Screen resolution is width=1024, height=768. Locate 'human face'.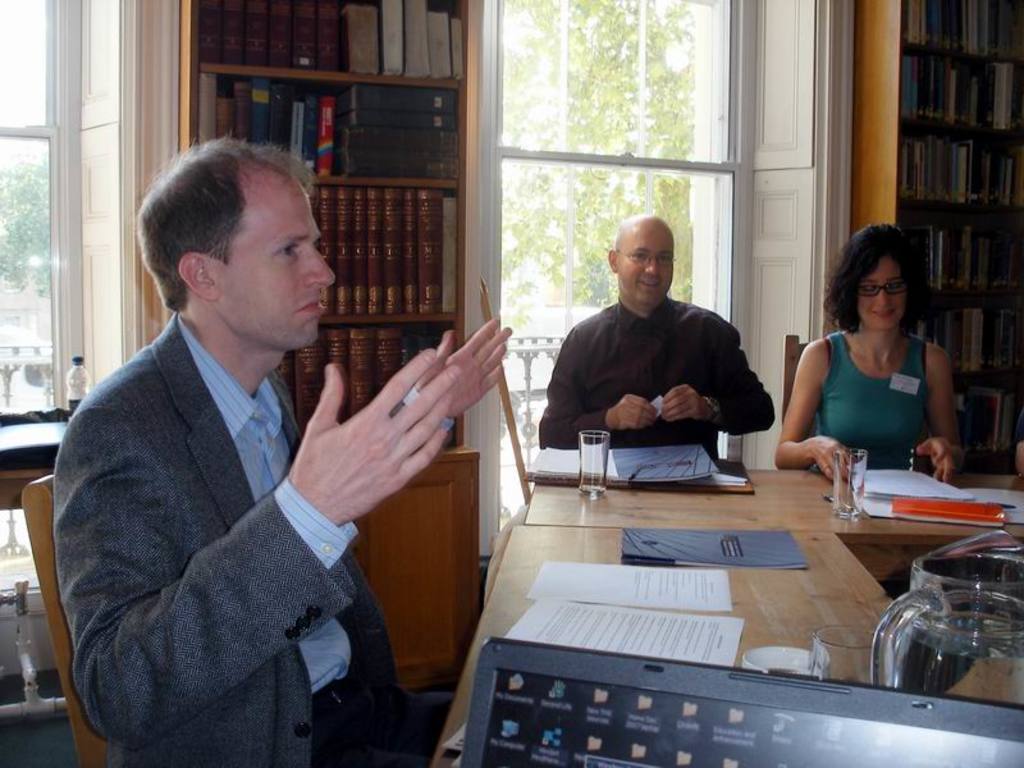
[617, 227, 675, 301].
